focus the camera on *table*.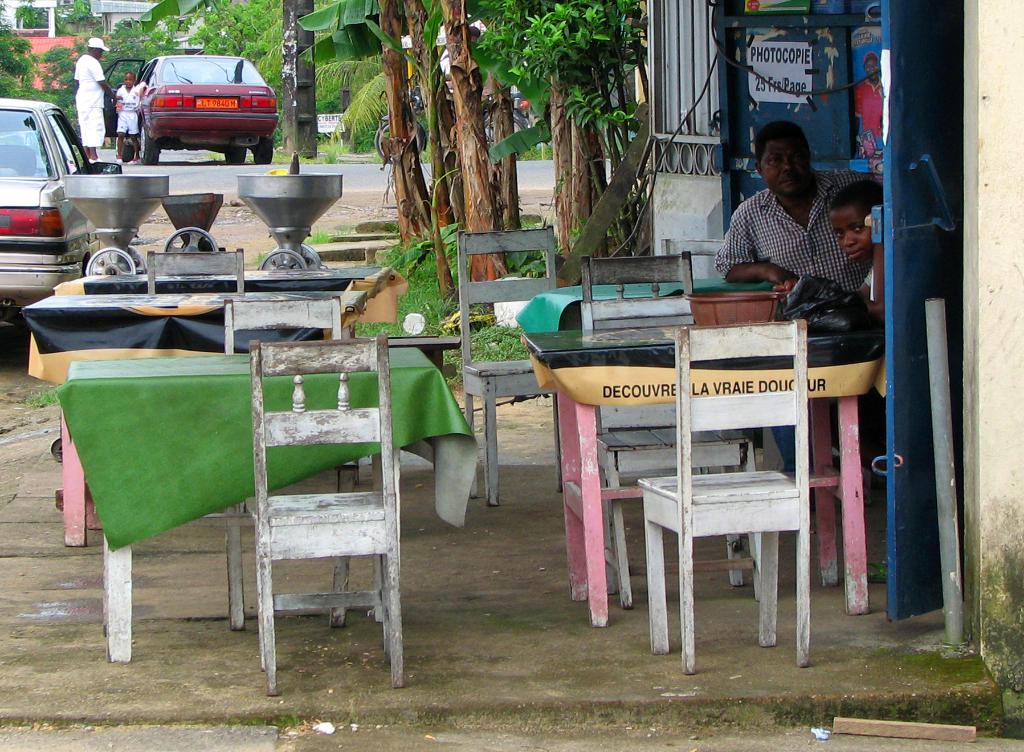
Focus region: Rect(15, 280, 371, 427).
